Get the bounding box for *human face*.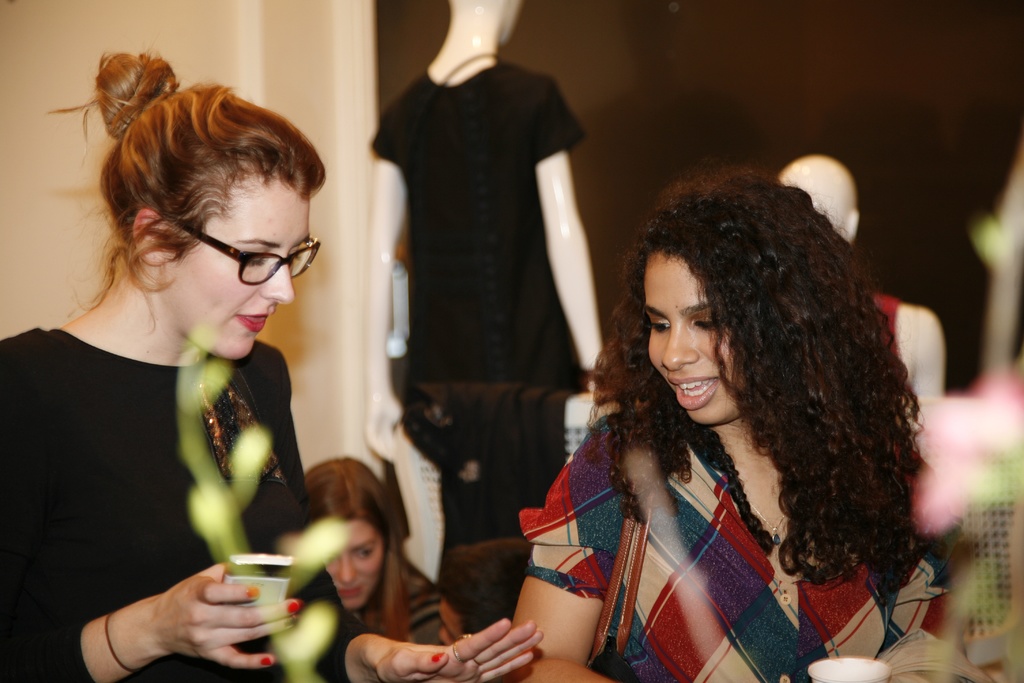
bbox(323, 522, 384, 609).
